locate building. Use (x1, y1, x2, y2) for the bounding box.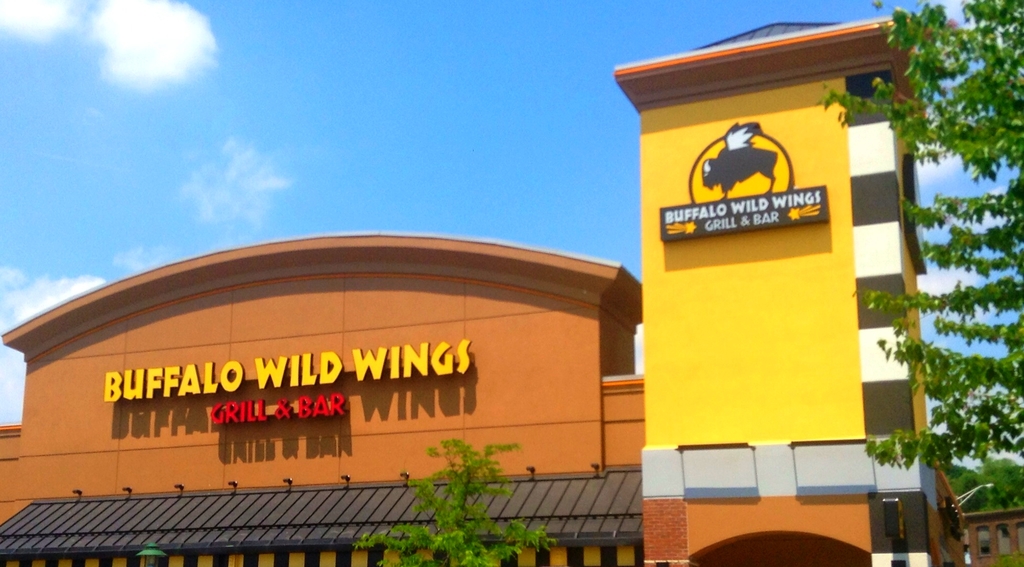
(0, 16, 1023, 566).
